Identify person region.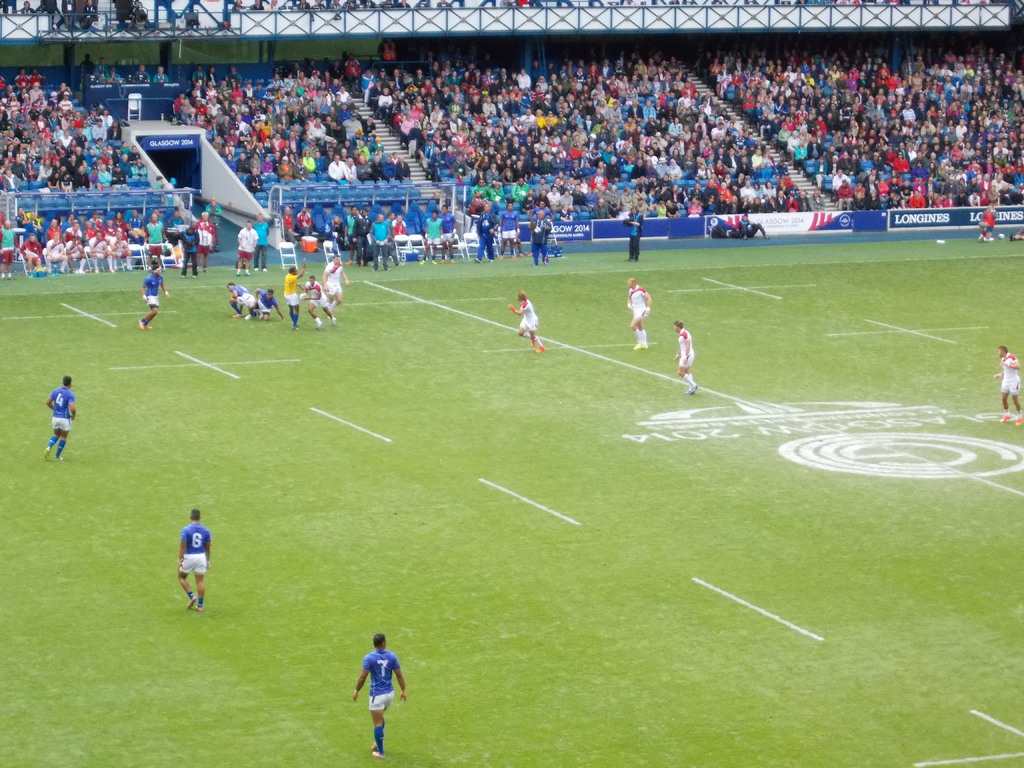
Region: crop(266, 0, 278, 10).
